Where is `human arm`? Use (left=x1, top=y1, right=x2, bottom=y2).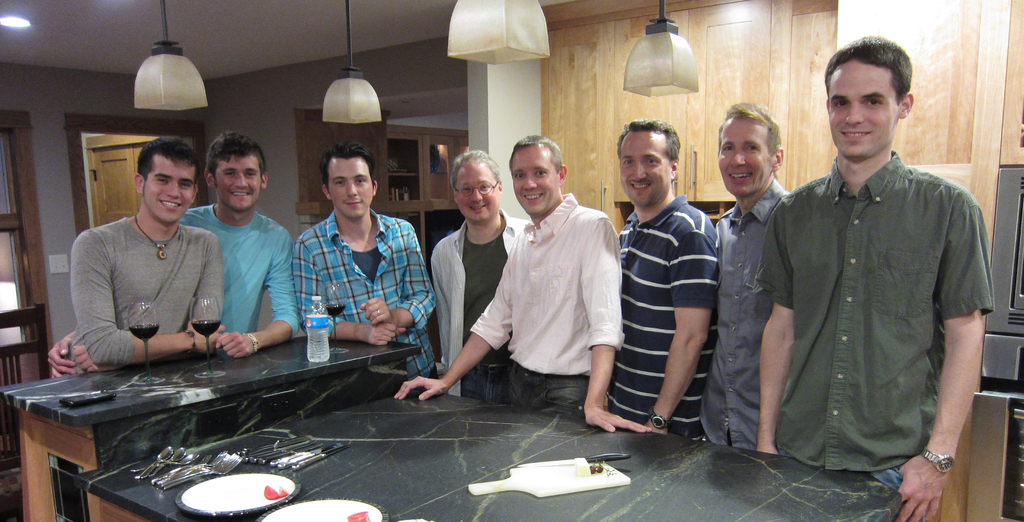
(left=895, top=204, right=996, bottom=521).
